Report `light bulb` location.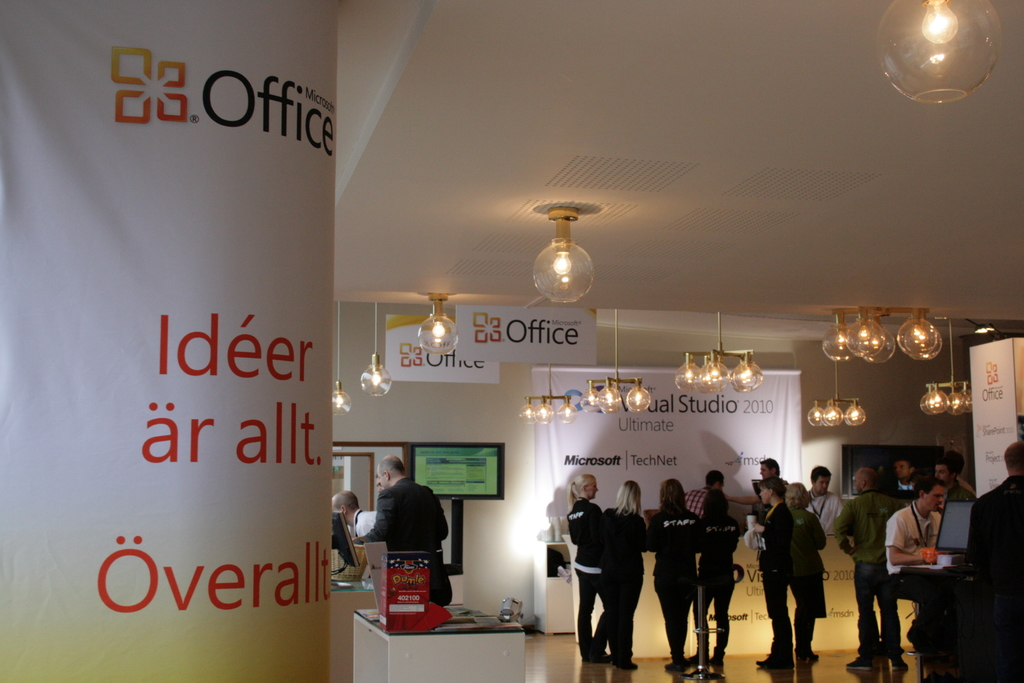
Report: x1=909 y1=324 x2=922 y2=340.
